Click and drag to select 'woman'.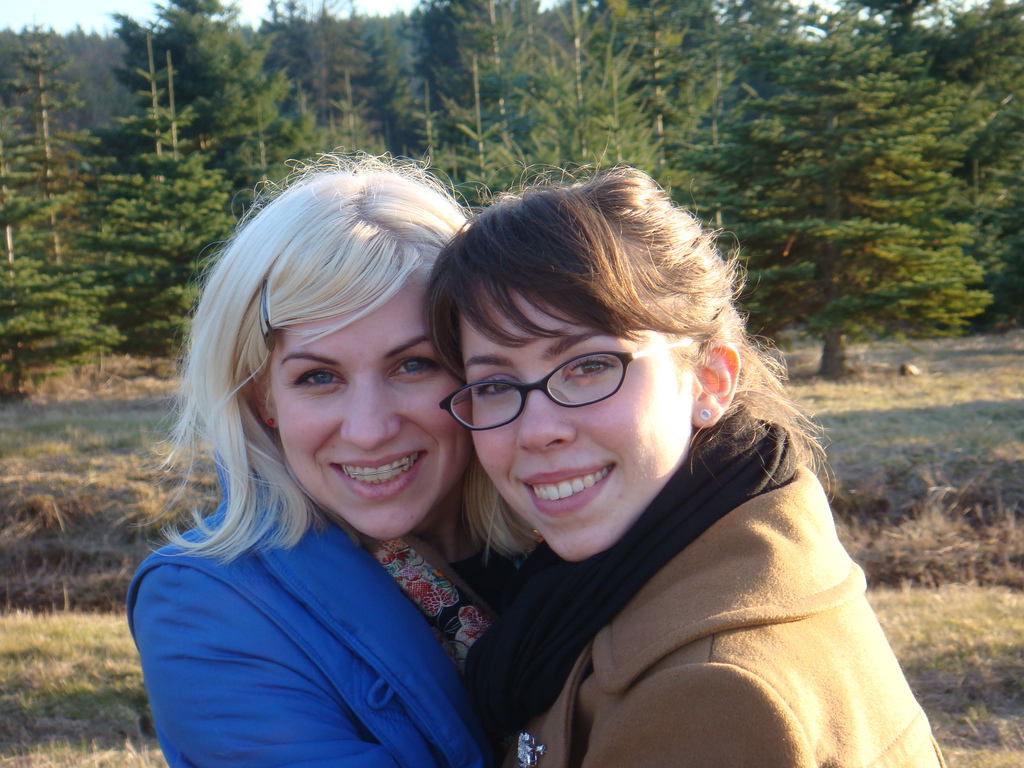
Selection: (left=119, top=152, right=548, bottom=764).
